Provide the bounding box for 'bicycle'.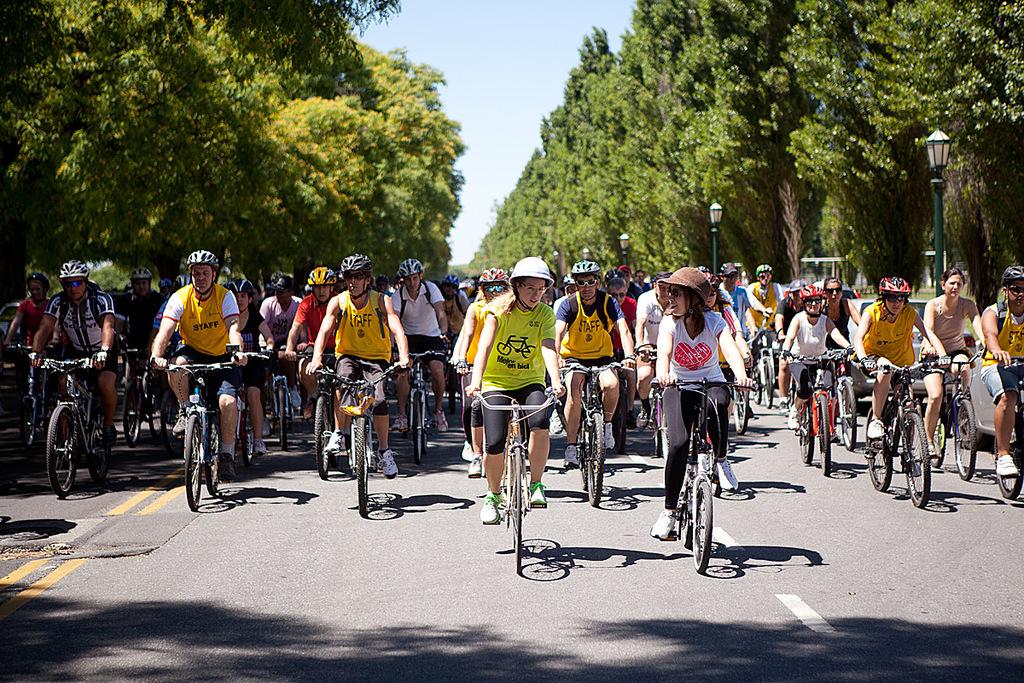
(x1=10, y1=348, x2=117, y2=499).
